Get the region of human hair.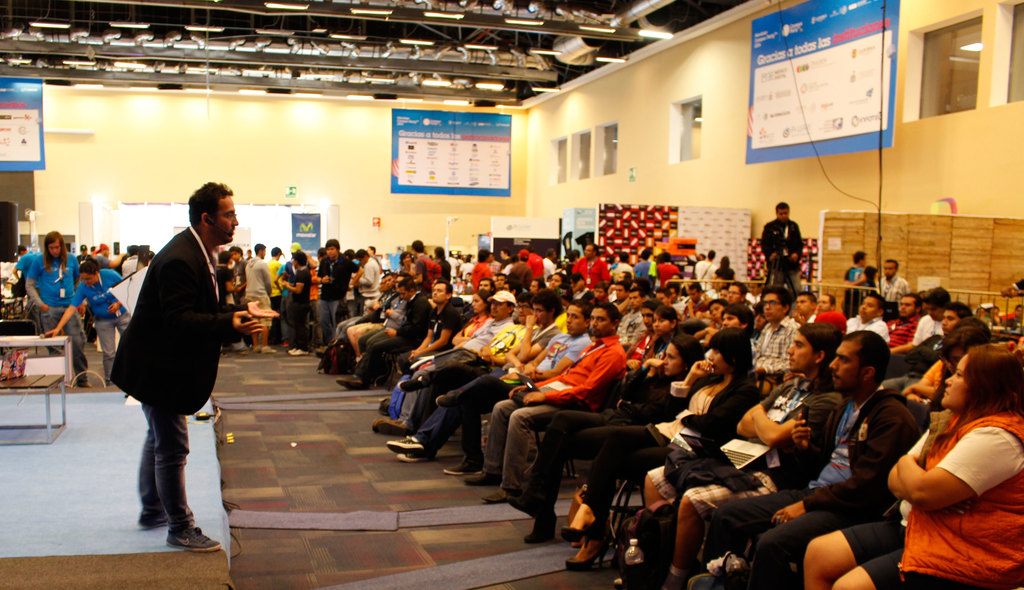
[605, 254, 615, 266].
